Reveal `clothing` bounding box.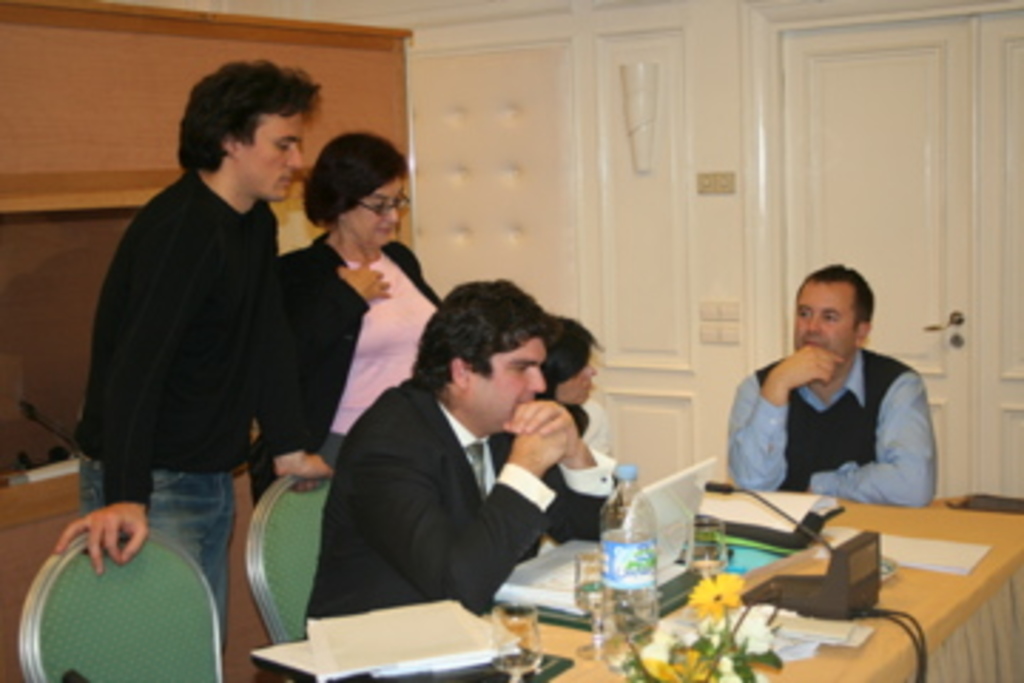
Revealed: crop(77, 159, 290, 666).
